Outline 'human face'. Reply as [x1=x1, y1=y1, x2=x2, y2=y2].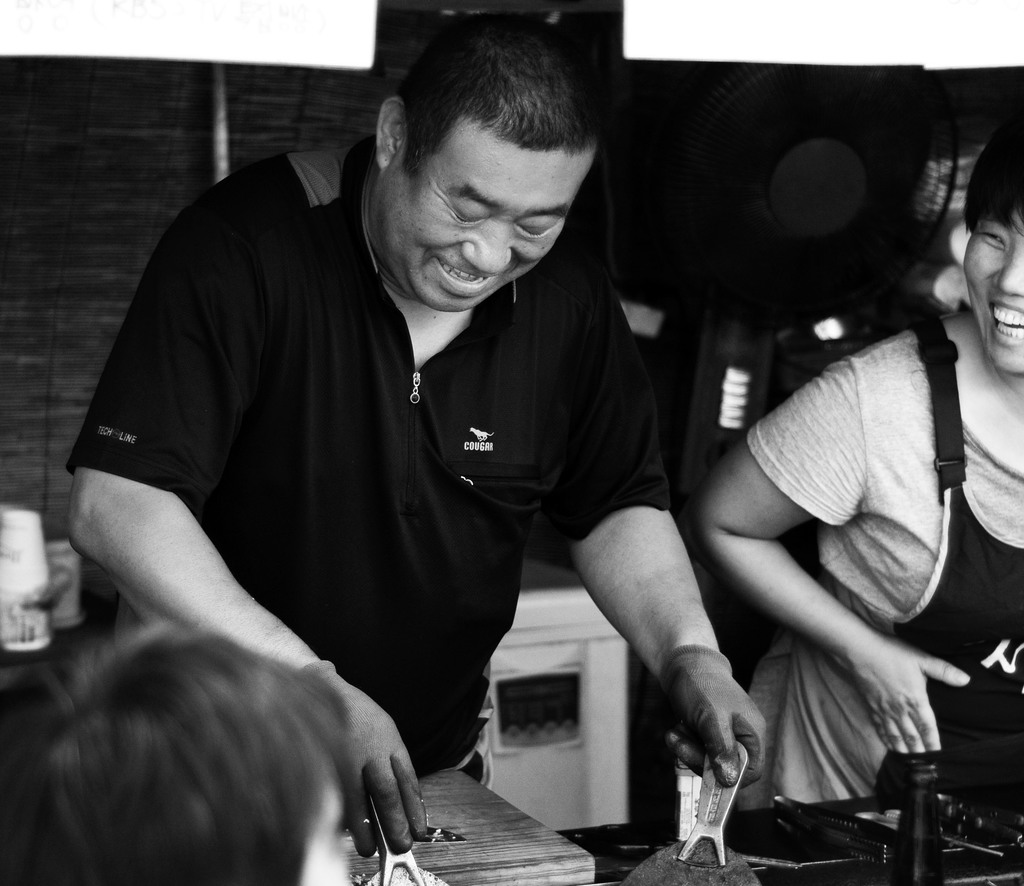
[x1=964, y1=206, x2=1023, y2=375].
